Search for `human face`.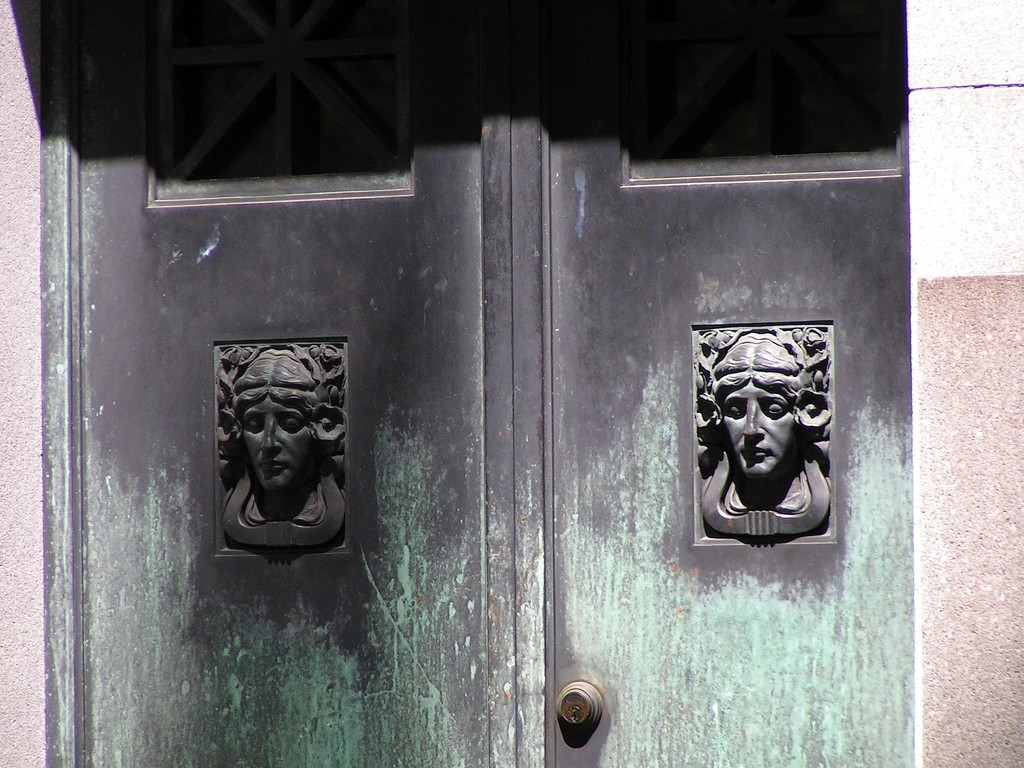
Found at l=723, t=382, r=794, b=477.
